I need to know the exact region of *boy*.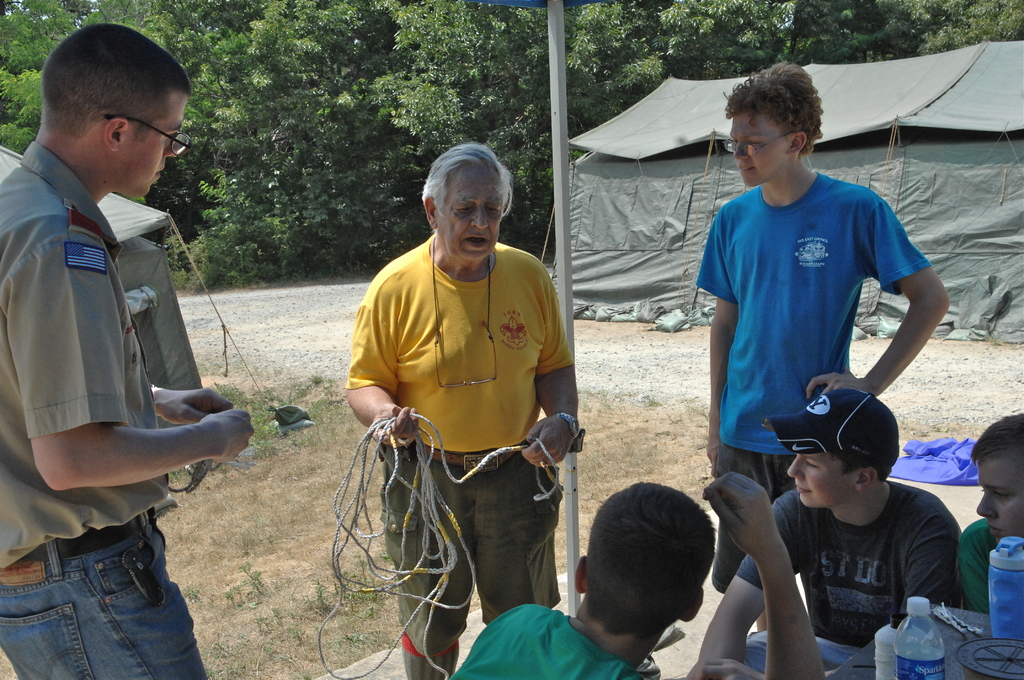
Region: region(959, 406, 1023, 610).
